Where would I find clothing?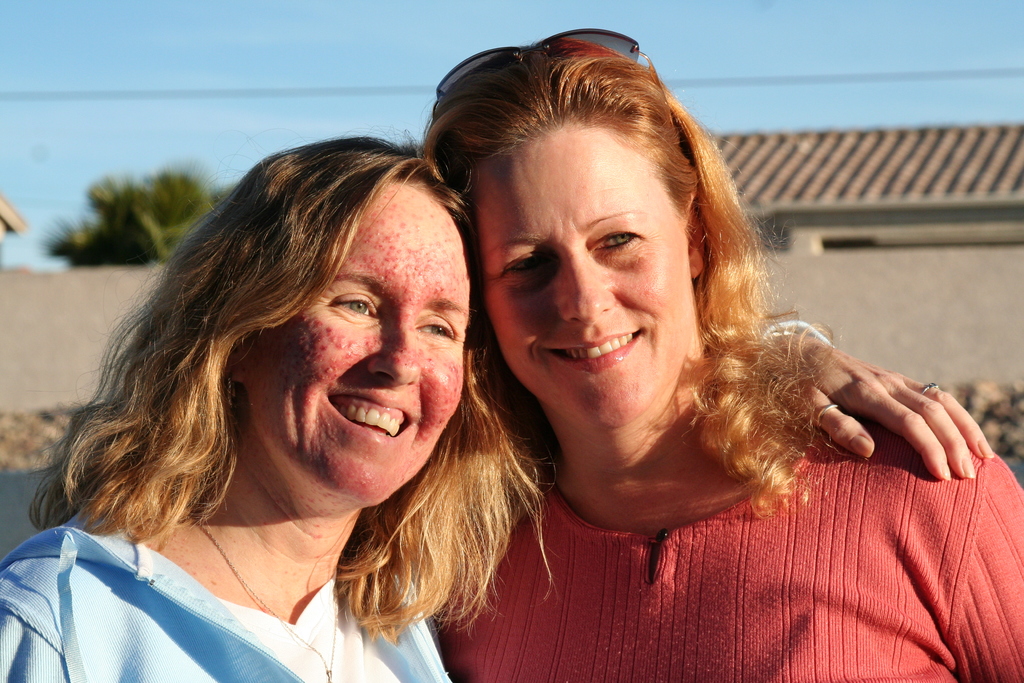
At {"left": 0, "top": 493, "right": 455, "bottom": 682}.
